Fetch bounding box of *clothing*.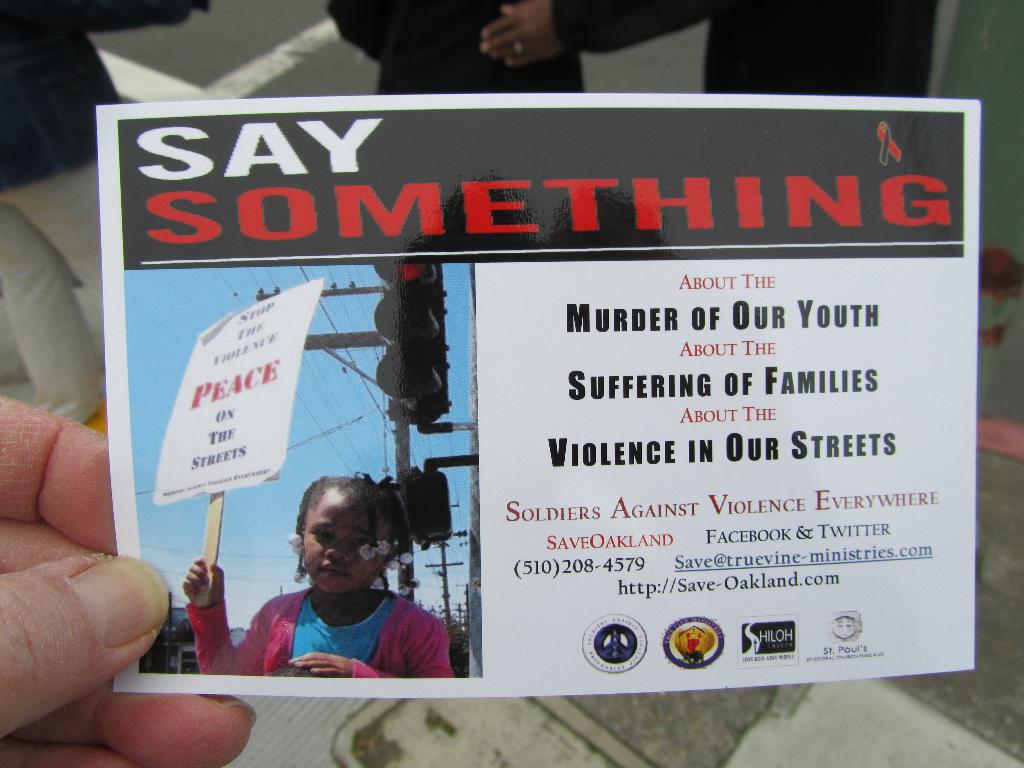
Bbox: <bbox>0, 2, 202, 428</bbox>.
